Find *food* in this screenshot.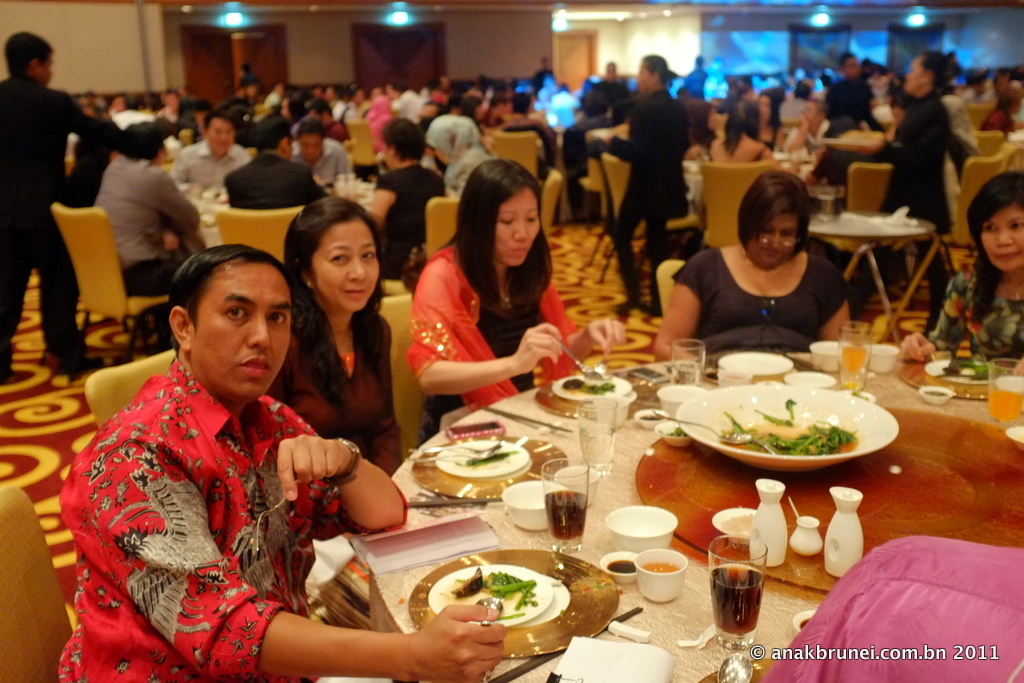
The bounding box for *food* is box=[723, 398, 857, 455].
